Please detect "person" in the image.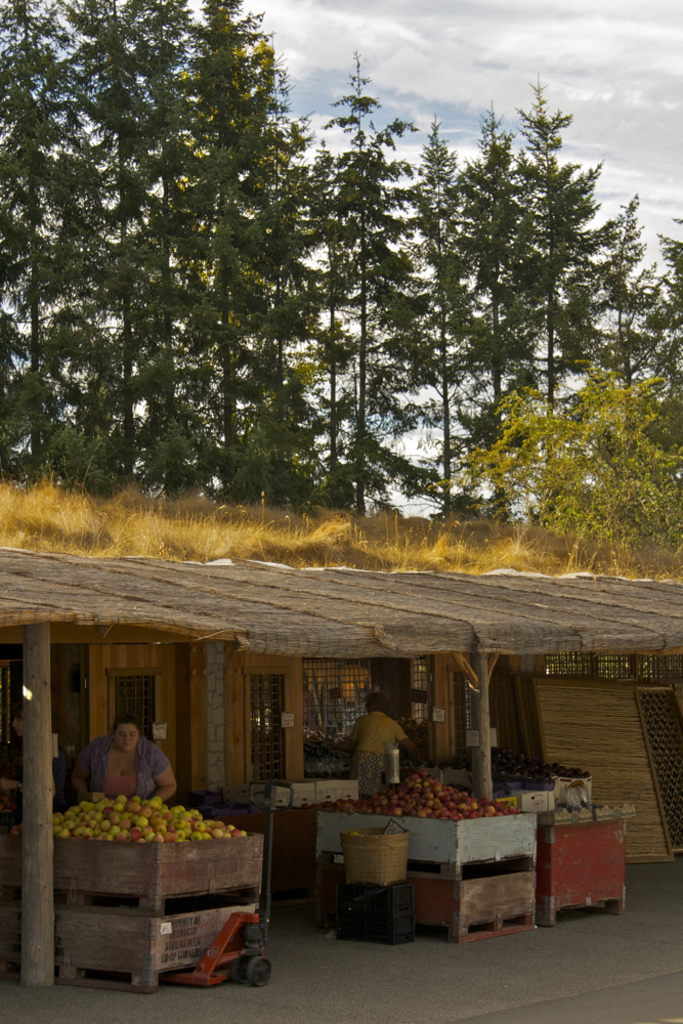
71/711/177/803.
